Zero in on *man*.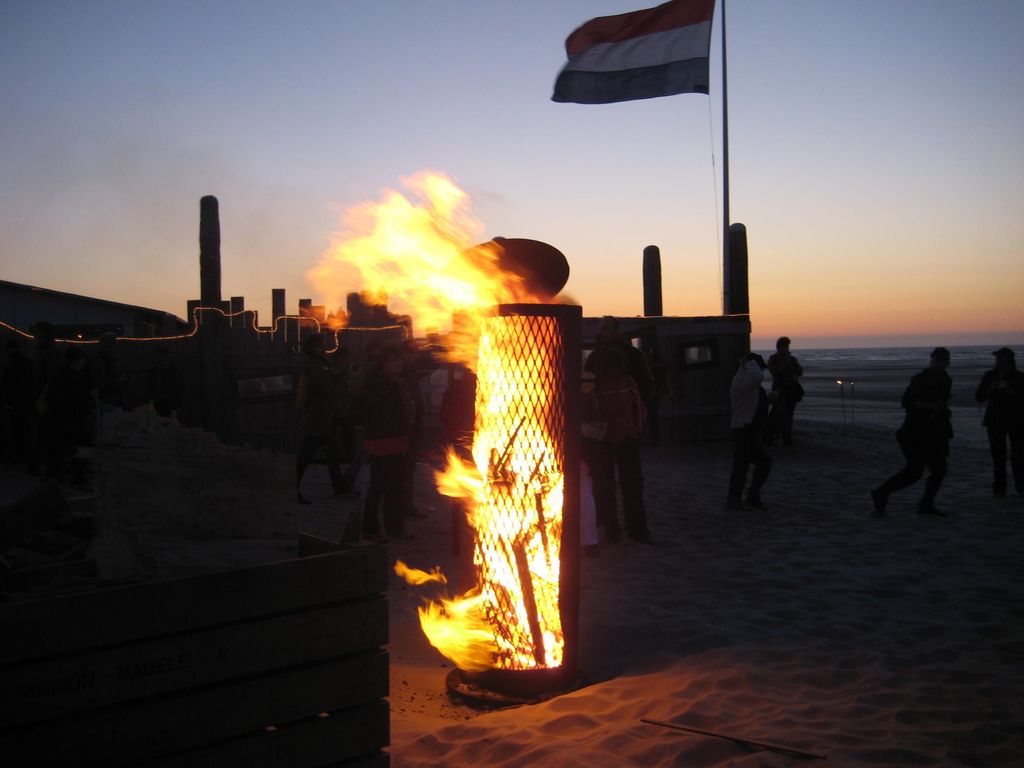
Zeroed in: crop(724, 356, 778, 518).
